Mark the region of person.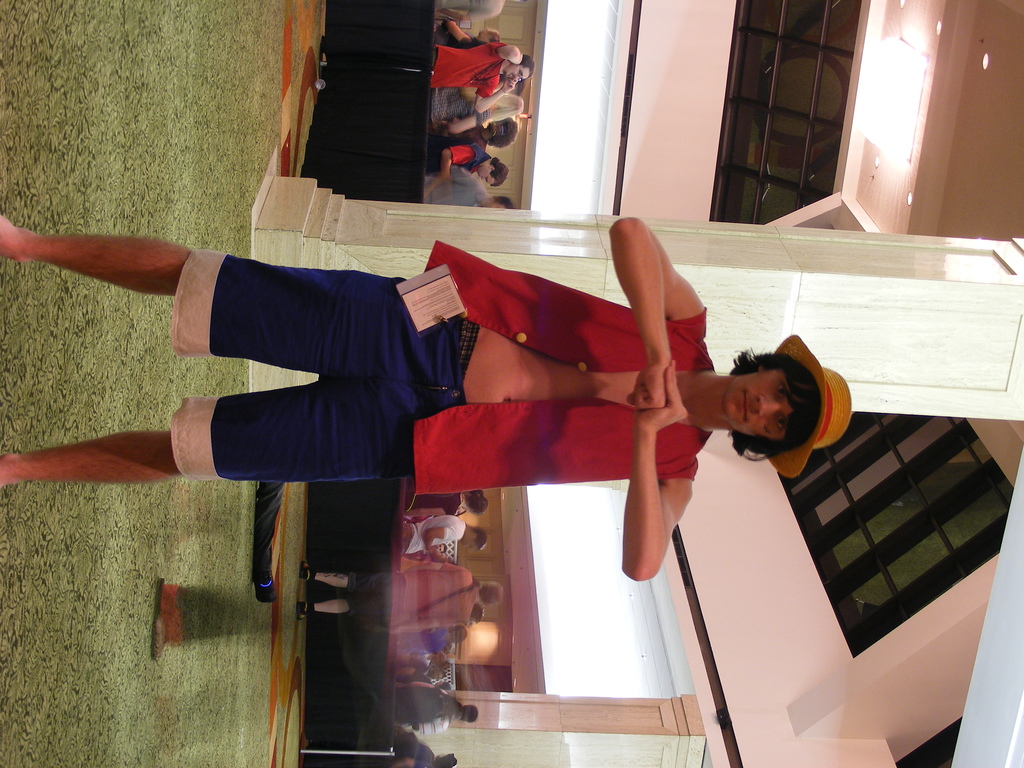
Region: BBox(95, 202, 719, 575).
